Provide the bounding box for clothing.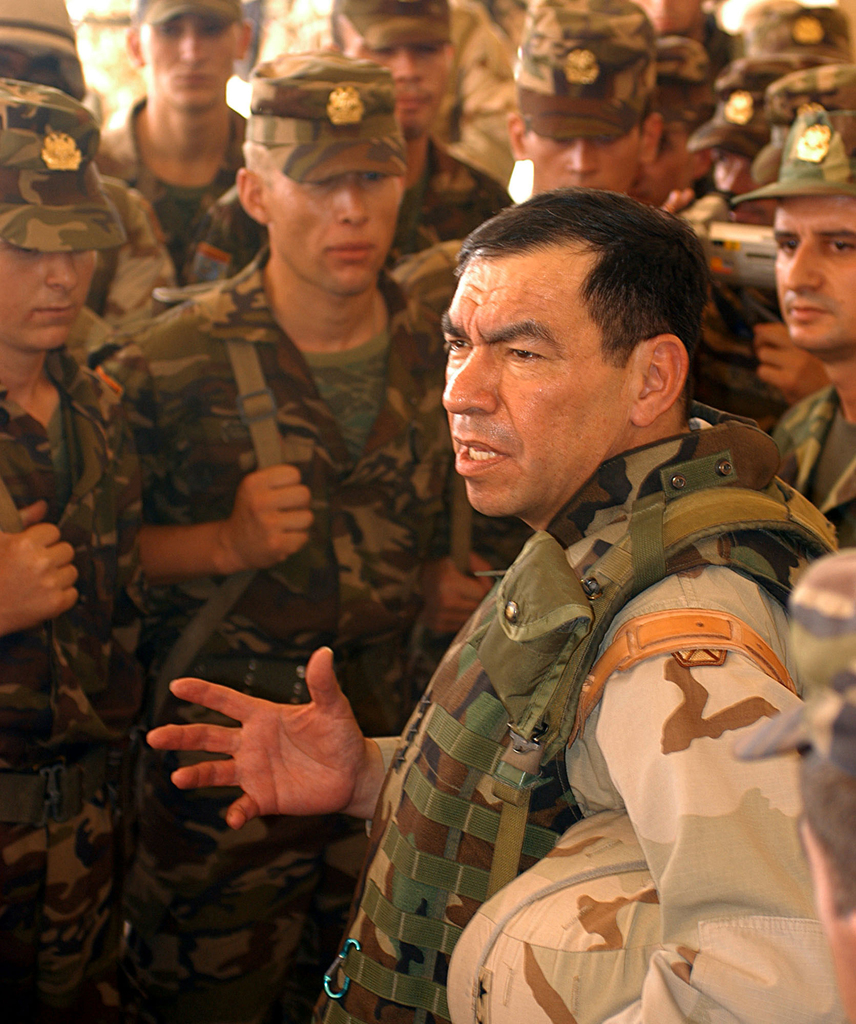
l=0, t=72, r=158, b=1023.
